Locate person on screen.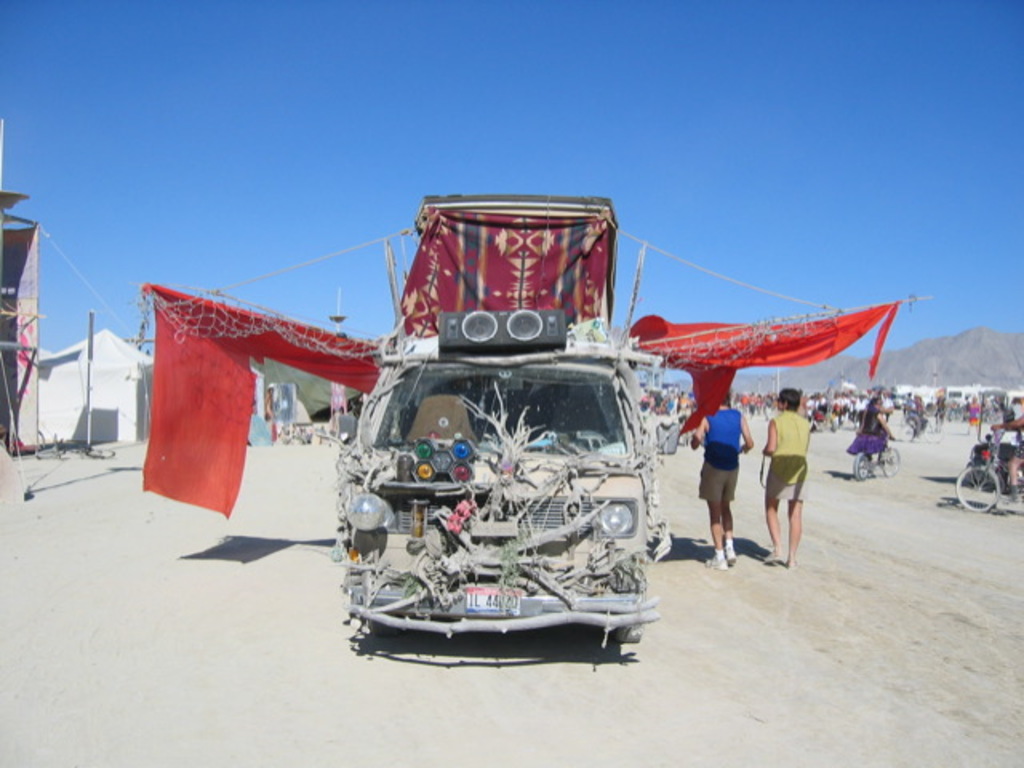
On screen at 694/394/768/573.
